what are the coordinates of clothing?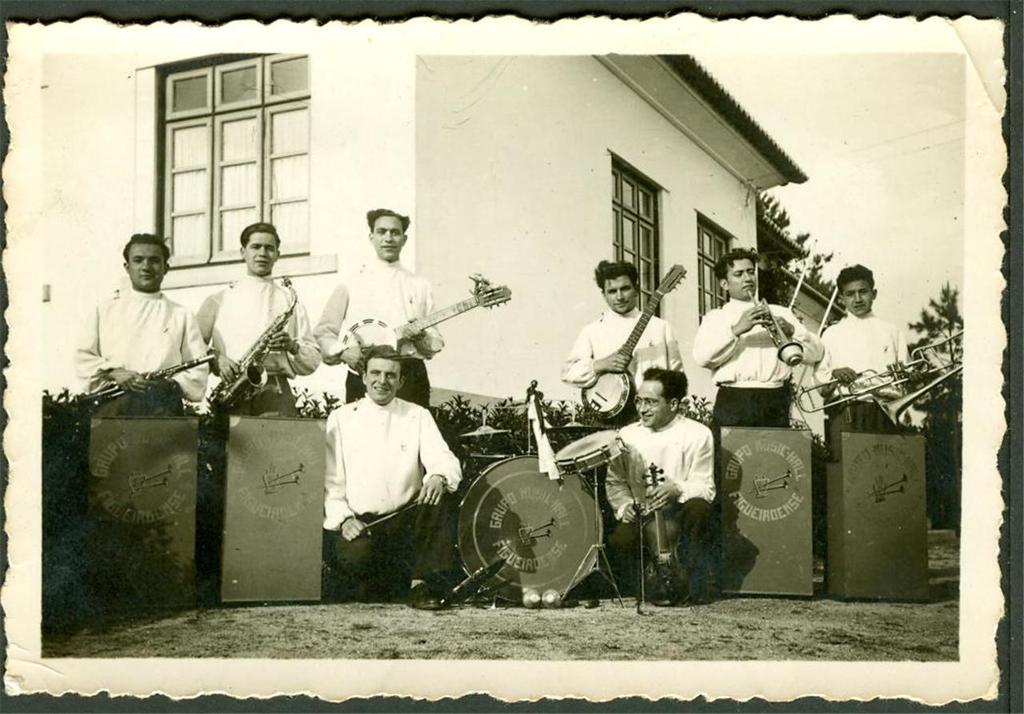
[x1=812, y1=309, x2=907, y2=457].
